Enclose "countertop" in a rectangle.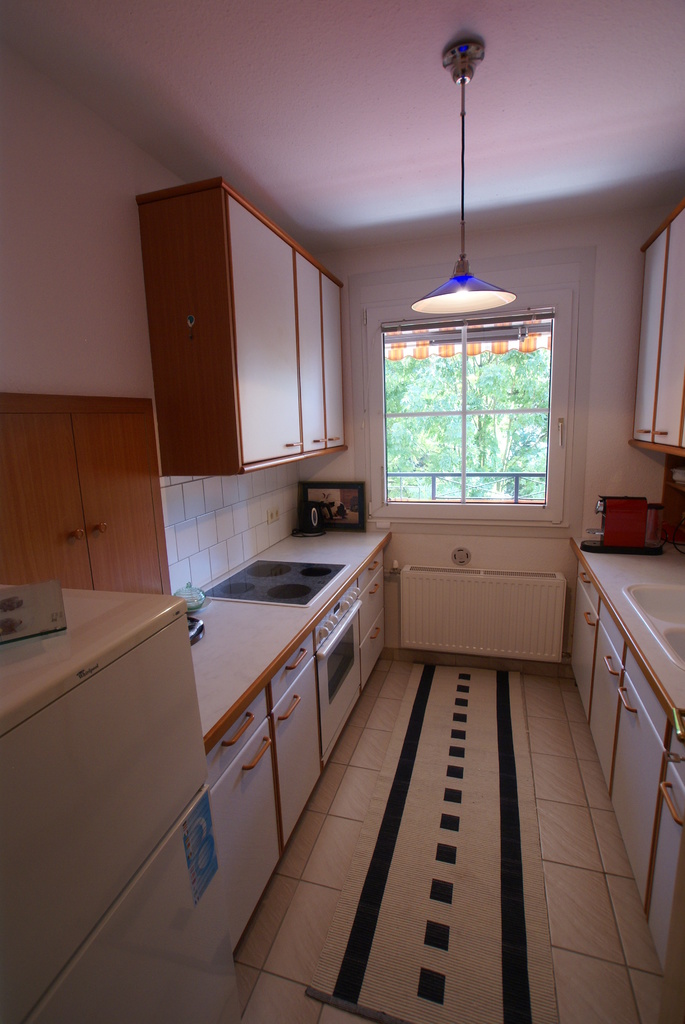
bbox(576, 526, 684, 748).
